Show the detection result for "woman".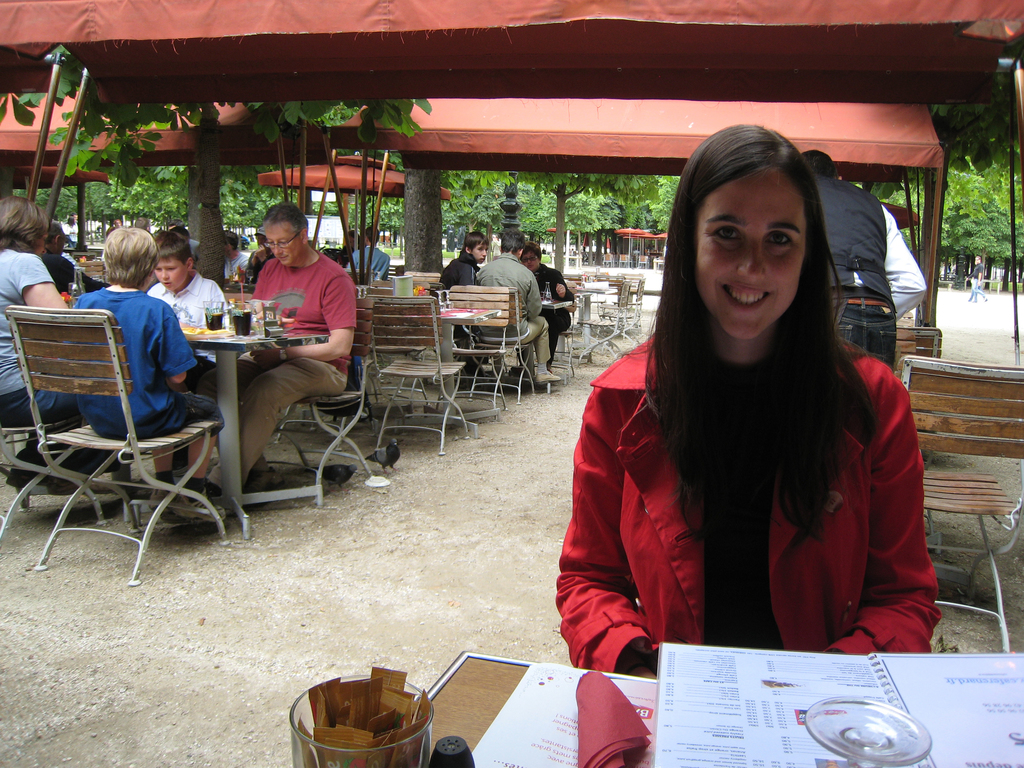
(left=0, top=193, right=124, bottom=500).
